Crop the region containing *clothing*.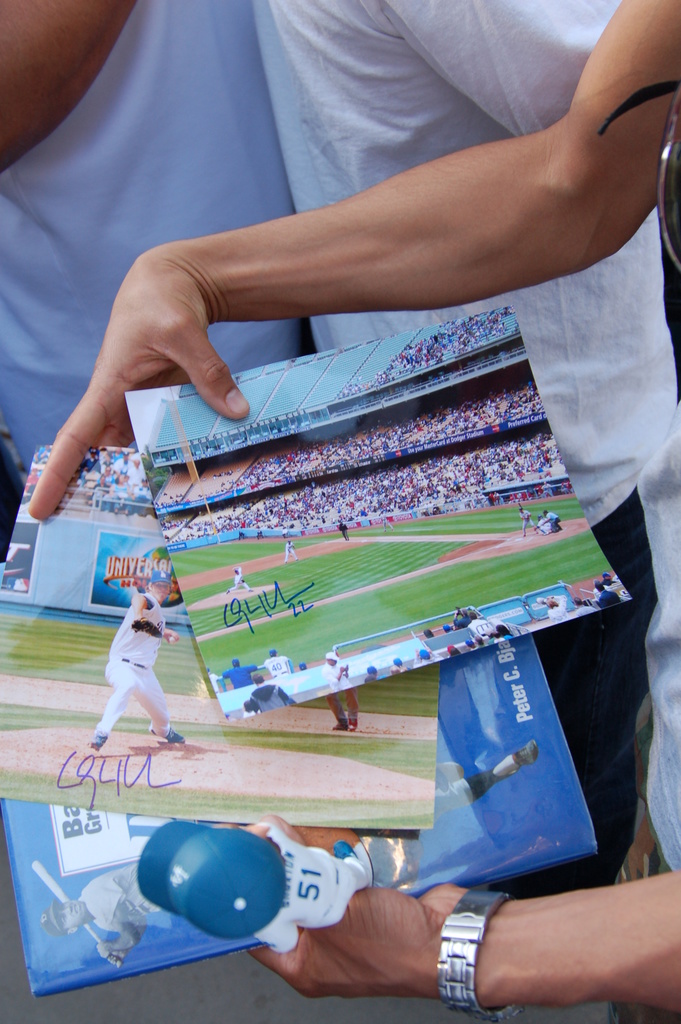
Crop region: 338/521/349/542.
